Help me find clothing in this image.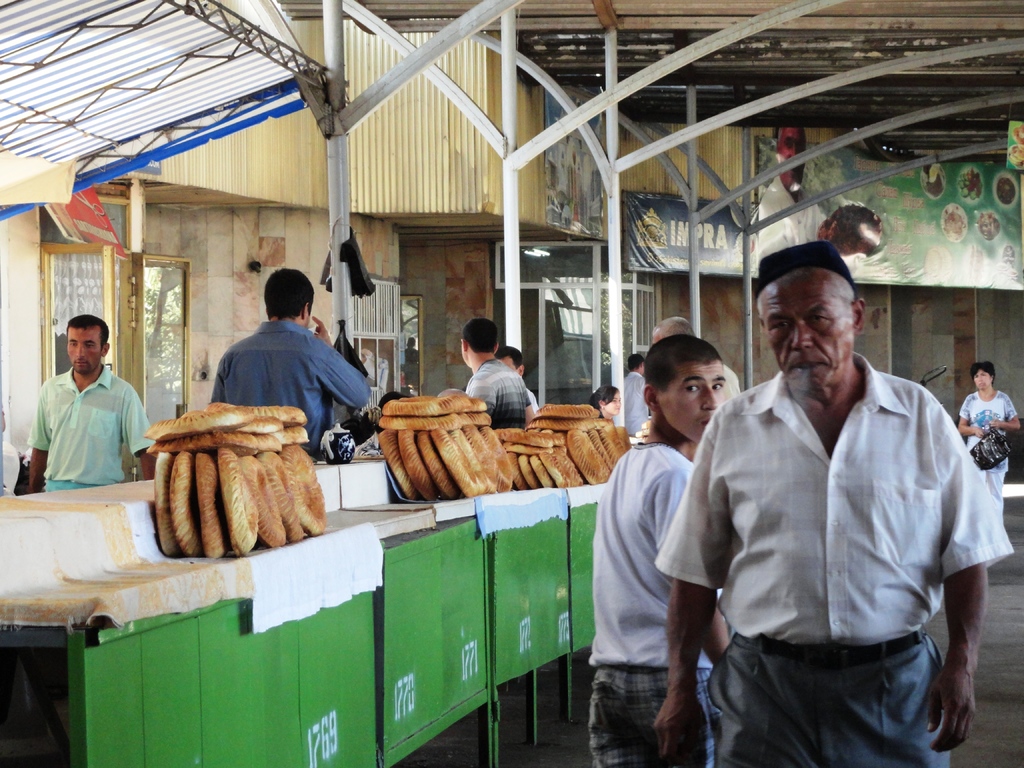
Found it: {"x1": 585, "y1": 435, "x2": 707, "y2": 767}.
